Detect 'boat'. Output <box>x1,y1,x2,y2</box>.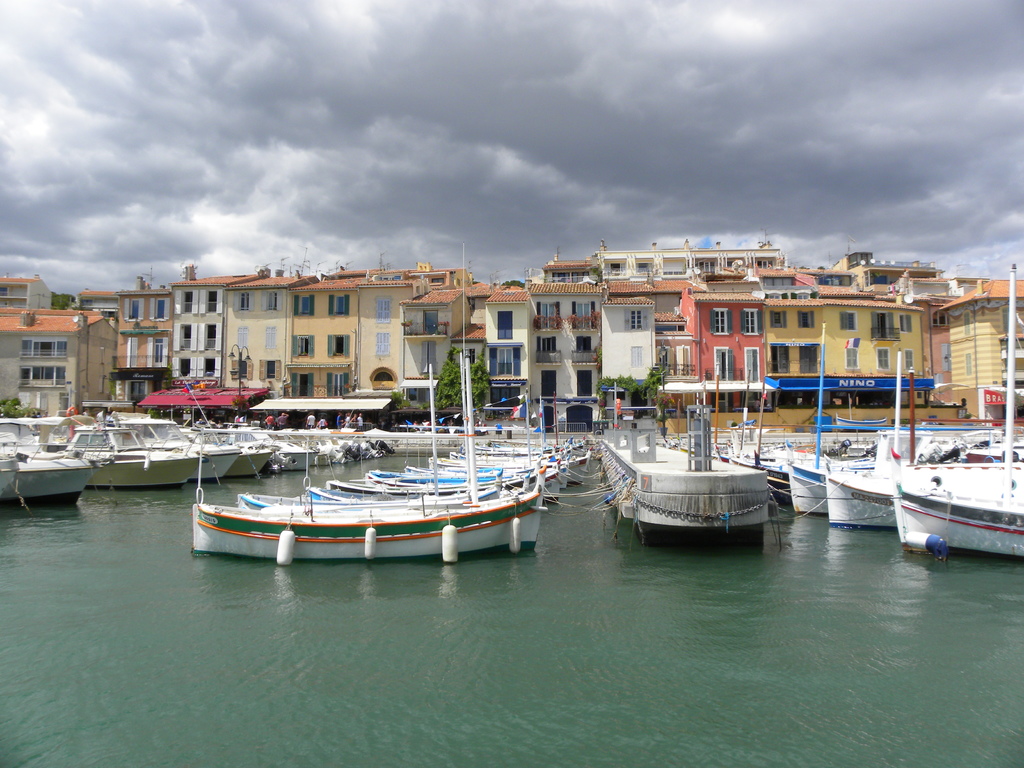
<box>826,354,1023,532</box>.
